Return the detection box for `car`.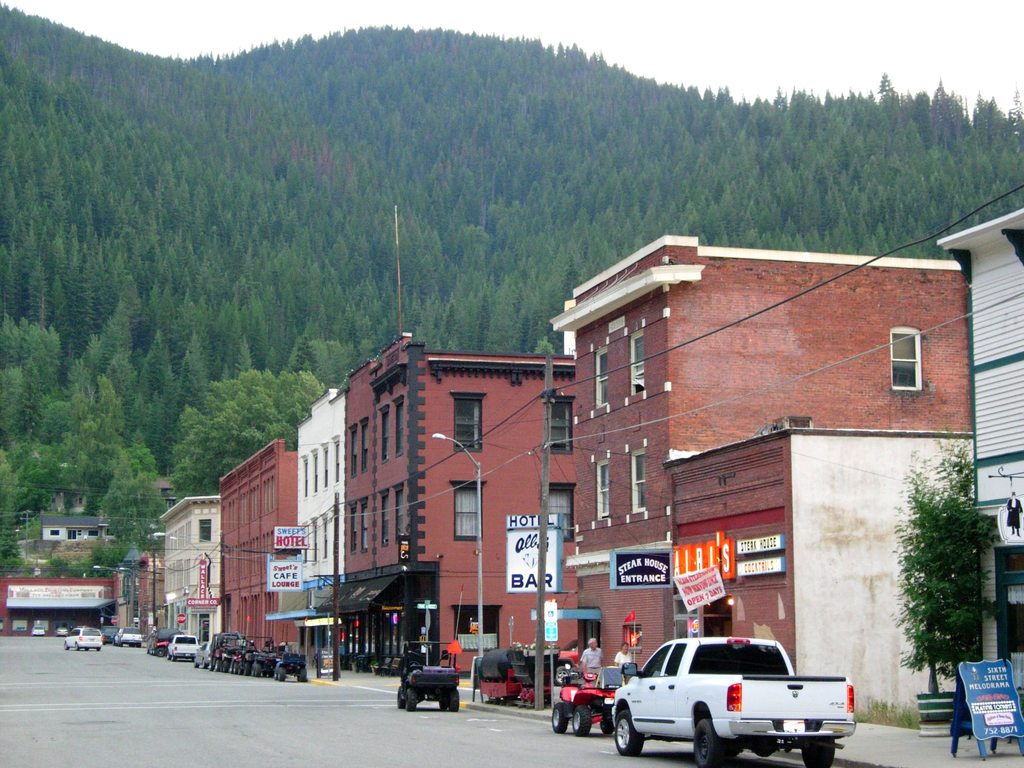
168 635 198 660.
